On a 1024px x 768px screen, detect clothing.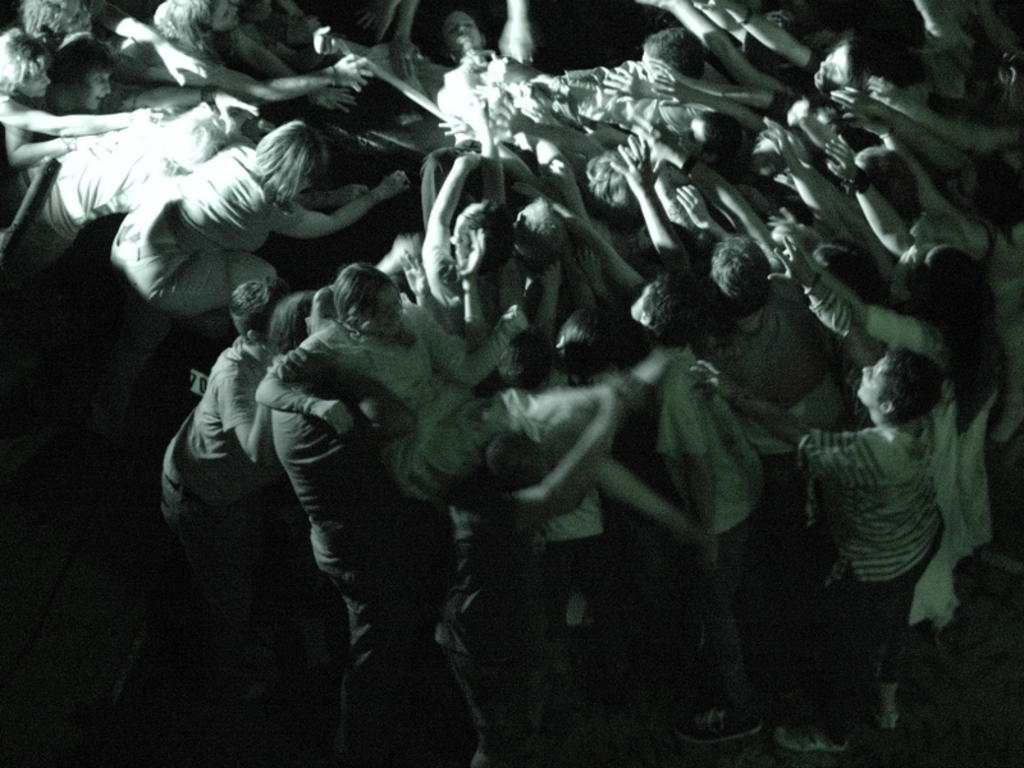
[801,337,968,635].
